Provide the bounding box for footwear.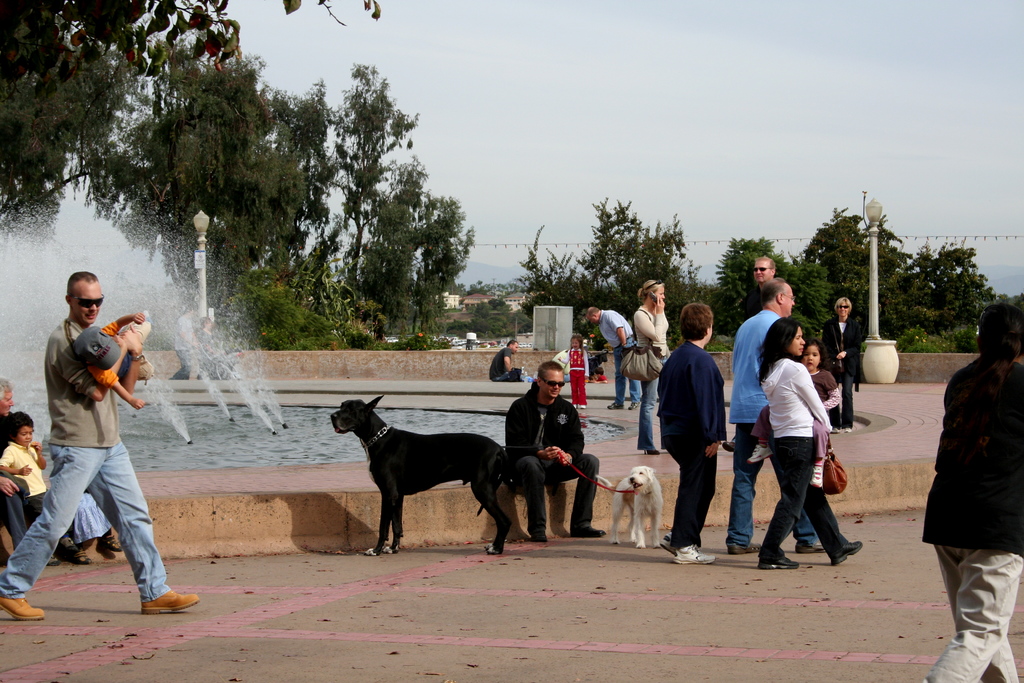
(575, 404, 577, 409).
